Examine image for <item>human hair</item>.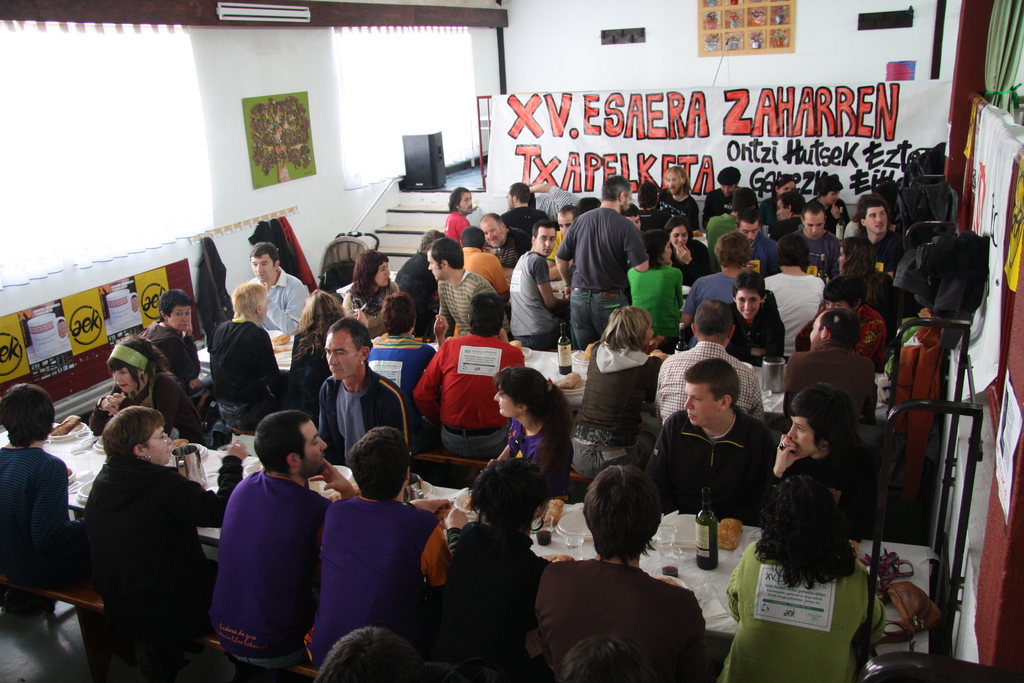
Examination result: 582,479,662,564.
